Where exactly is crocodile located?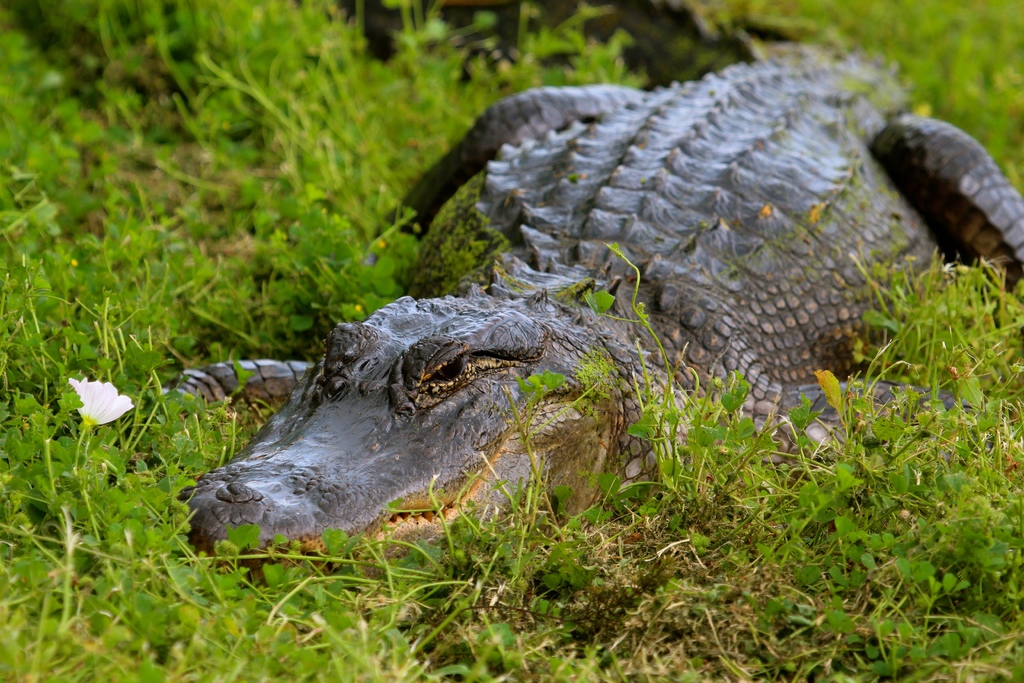
Its bounding box is BBox(158, 0, 1023, 588).
